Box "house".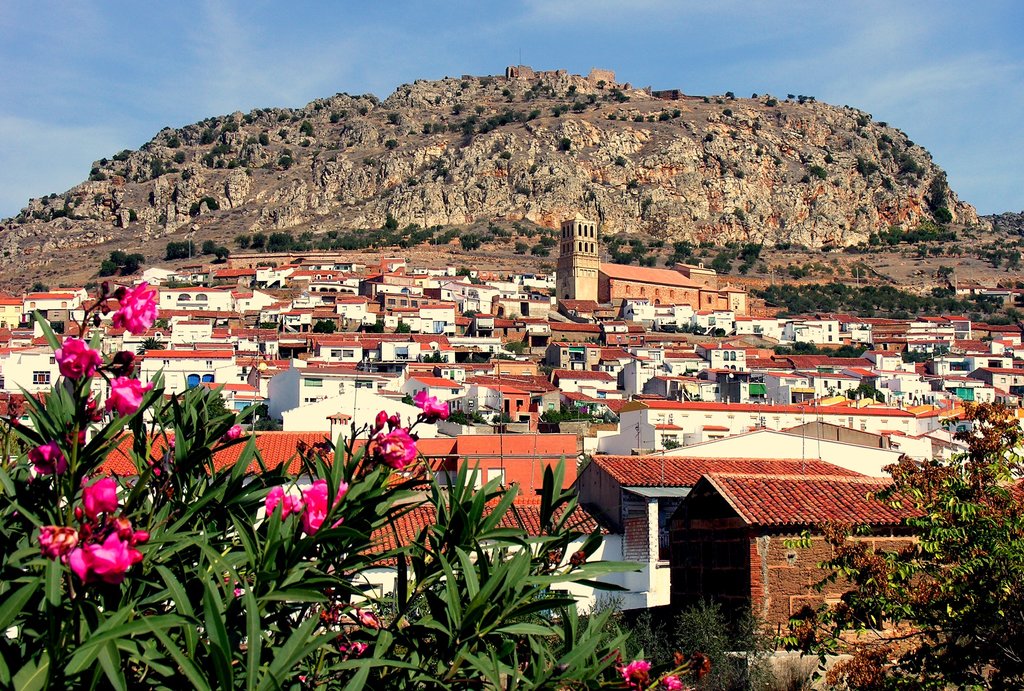
l=465, t=266, r=513, b=277.
